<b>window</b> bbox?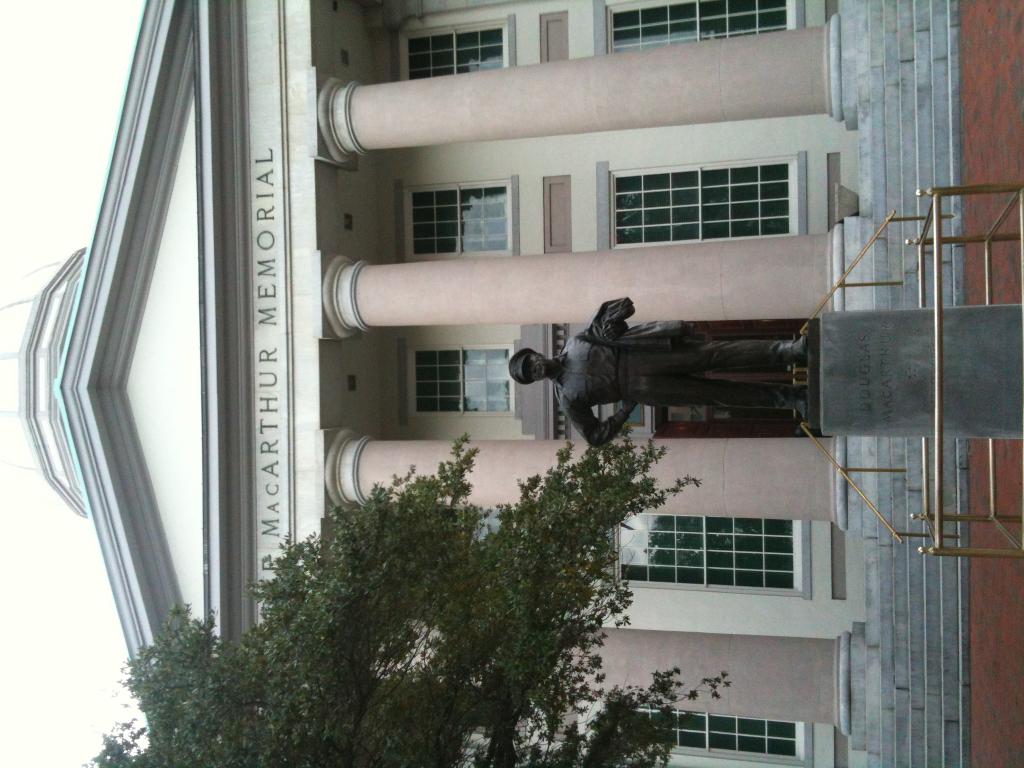
<region>635, 707, 808, 767</region>
